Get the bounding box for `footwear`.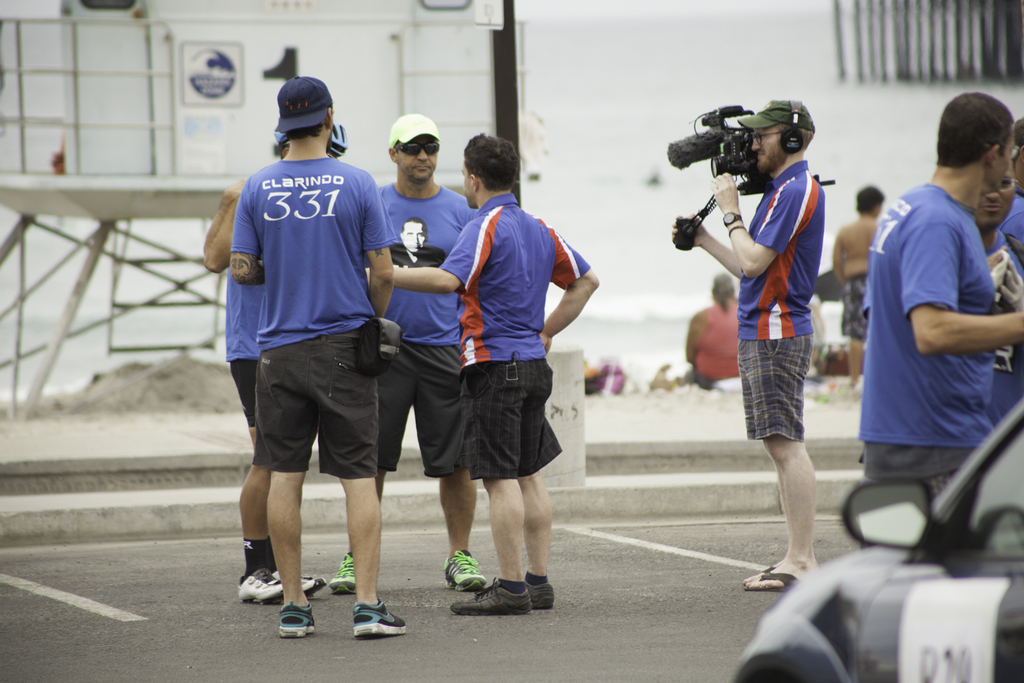
x1=334 y1=591 x2=397 y2=650.
